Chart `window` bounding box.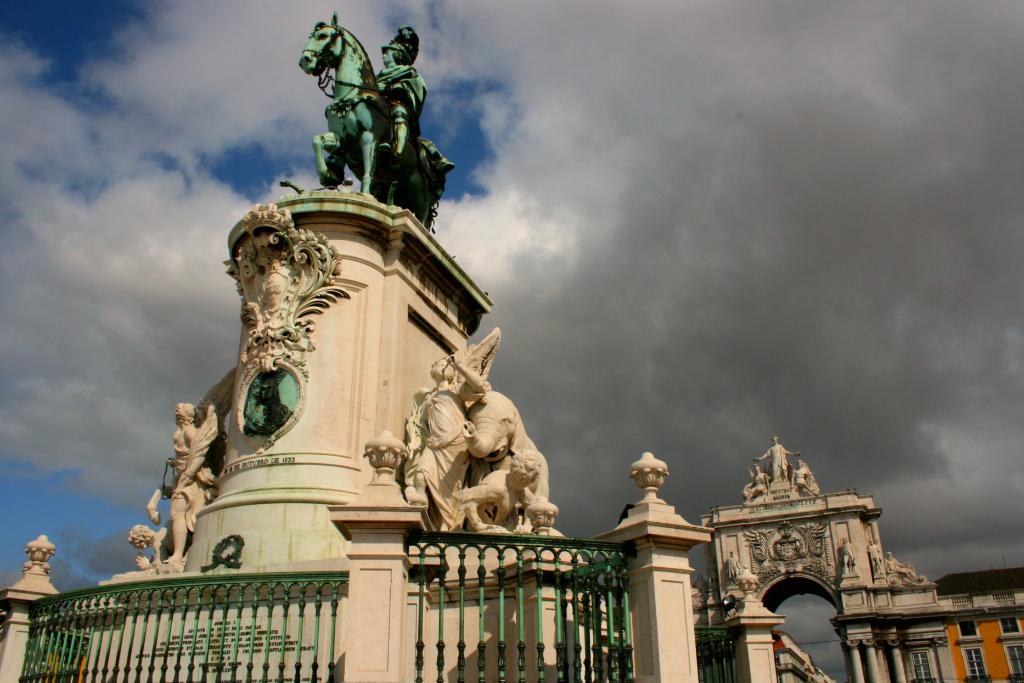
Charted: {"left": 905, "top": 654, "right": 935, "bottom": 681}.
